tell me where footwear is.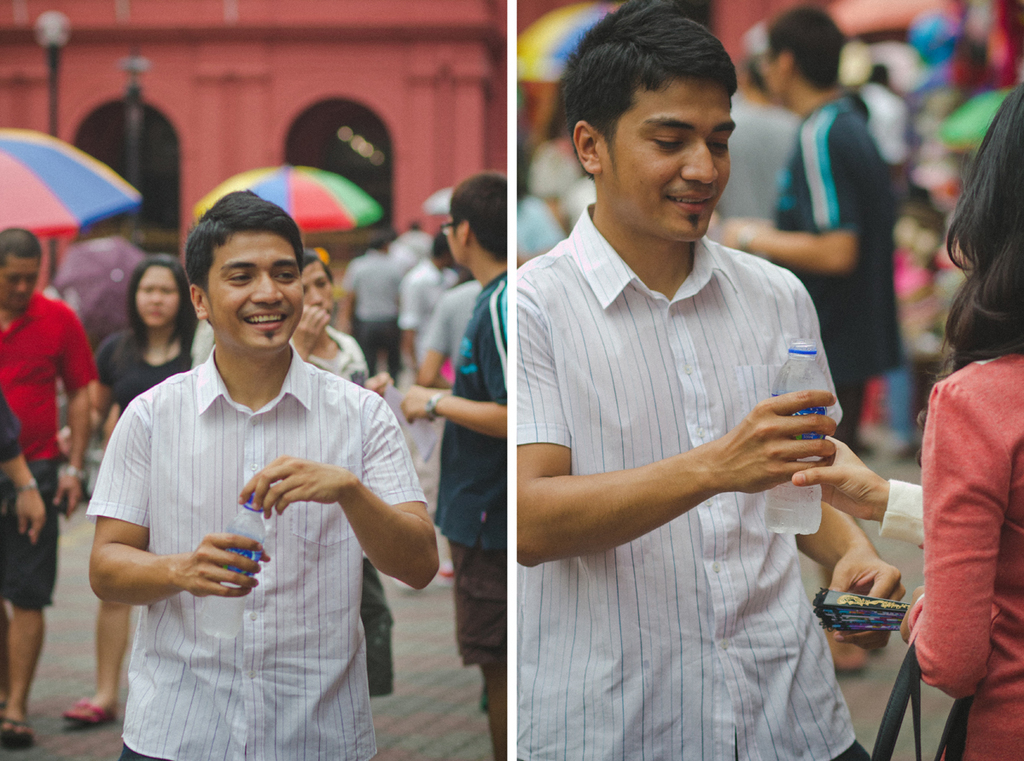
footwear is at pyautogui.locateOnScreen(0, 717, 42, 749).
